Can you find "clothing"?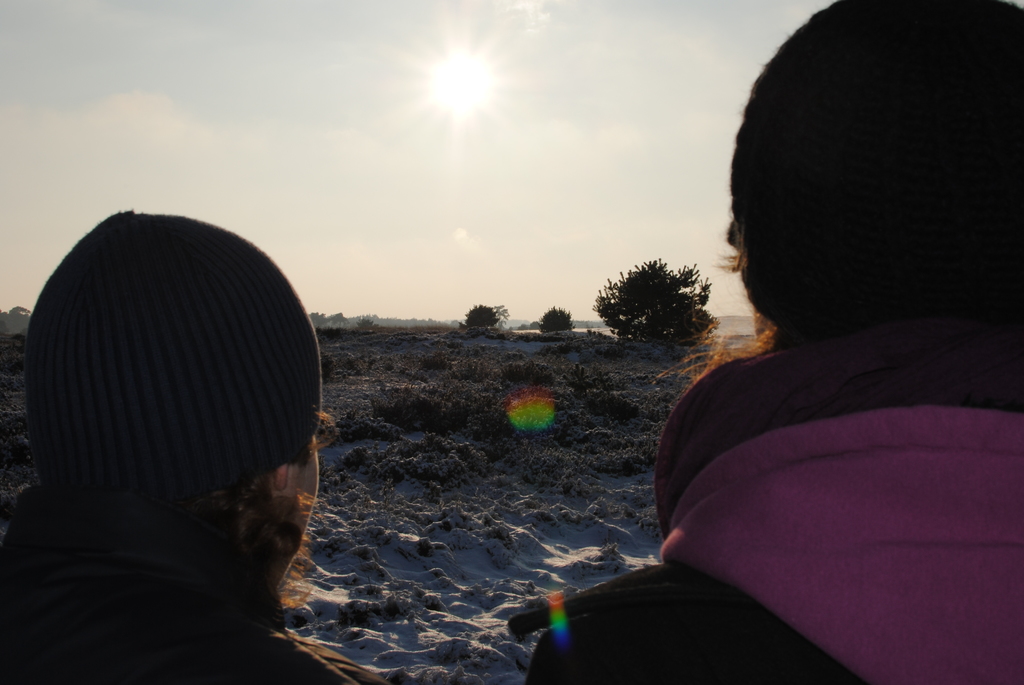
Yes, bounding box: select_region(518, 281, 1023, 684).
